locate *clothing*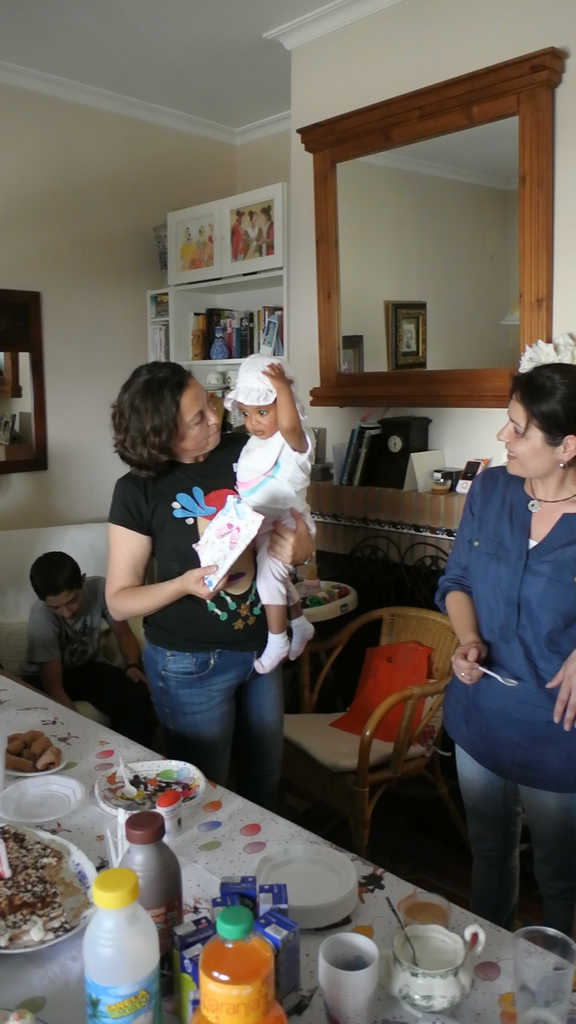
{"x1": 442, "y1": 467, "x2": 575, "y2": 787}
